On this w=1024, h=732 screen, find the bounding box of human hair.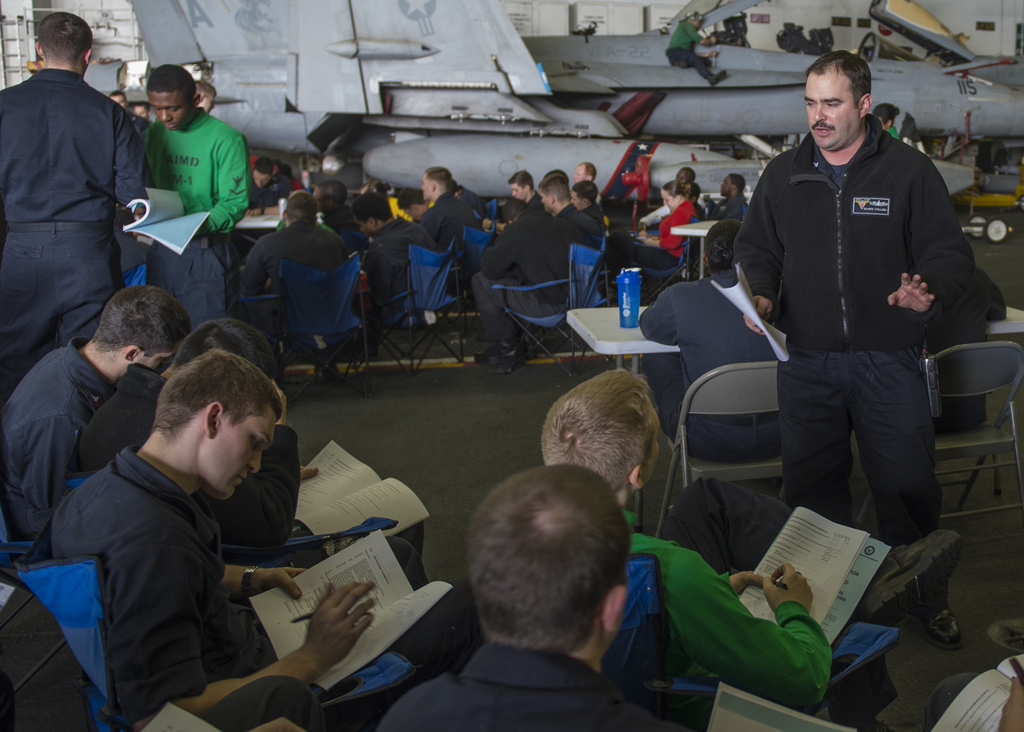
Bounding box: <box>540,366,655,493</box>.
